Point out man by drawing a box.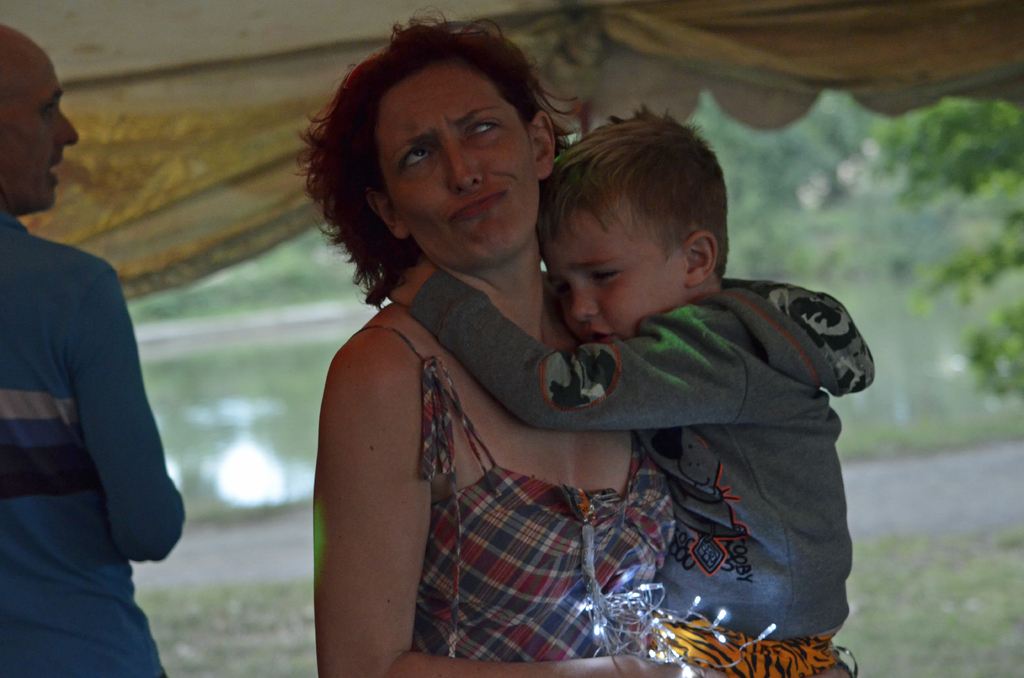
0:22:188:677.
